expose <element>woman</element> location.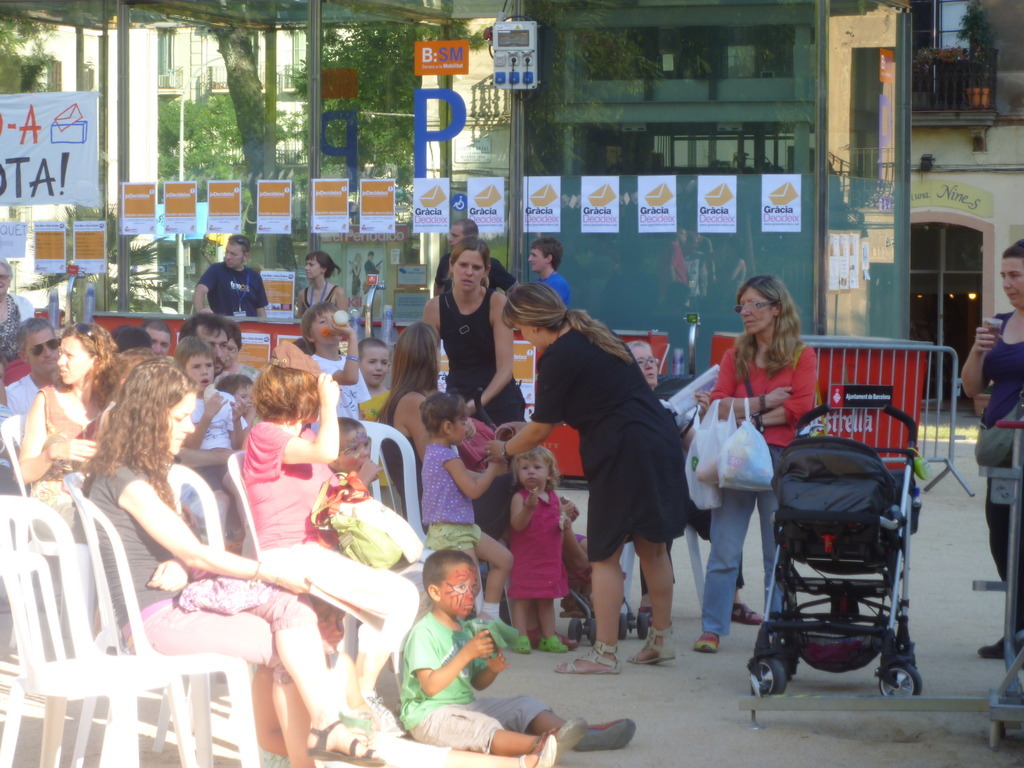
Exposed at left=693, top=276, right=821, bottom=650.
